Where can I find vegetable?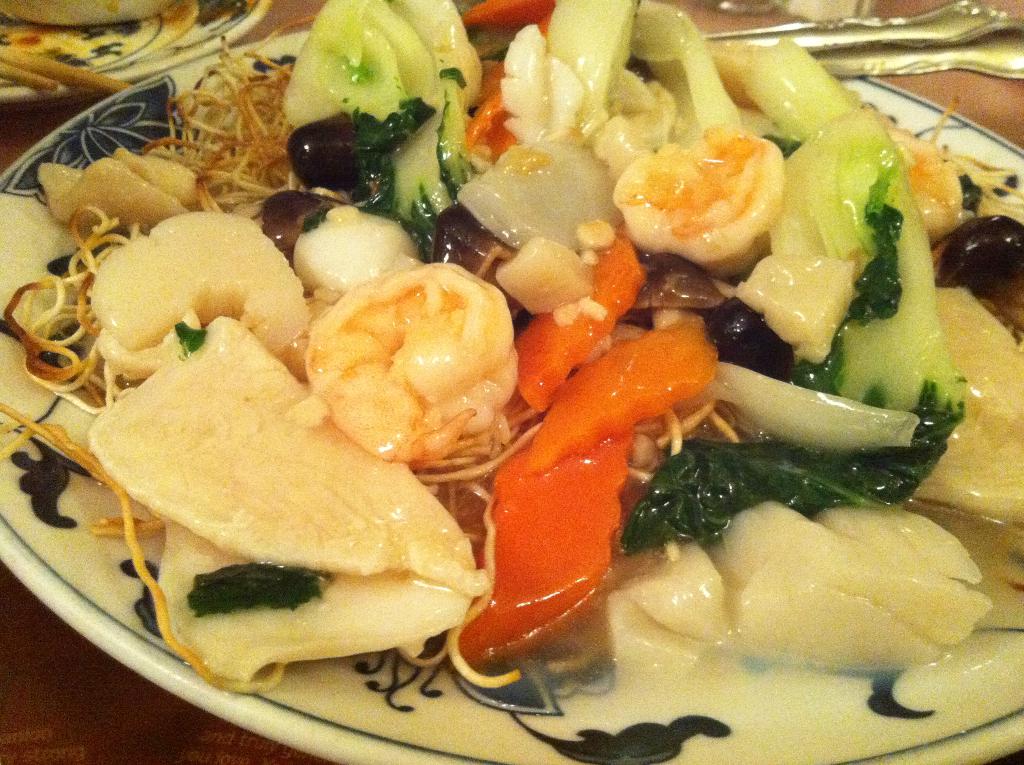
You can find it at 279, 0, 492, 213.
